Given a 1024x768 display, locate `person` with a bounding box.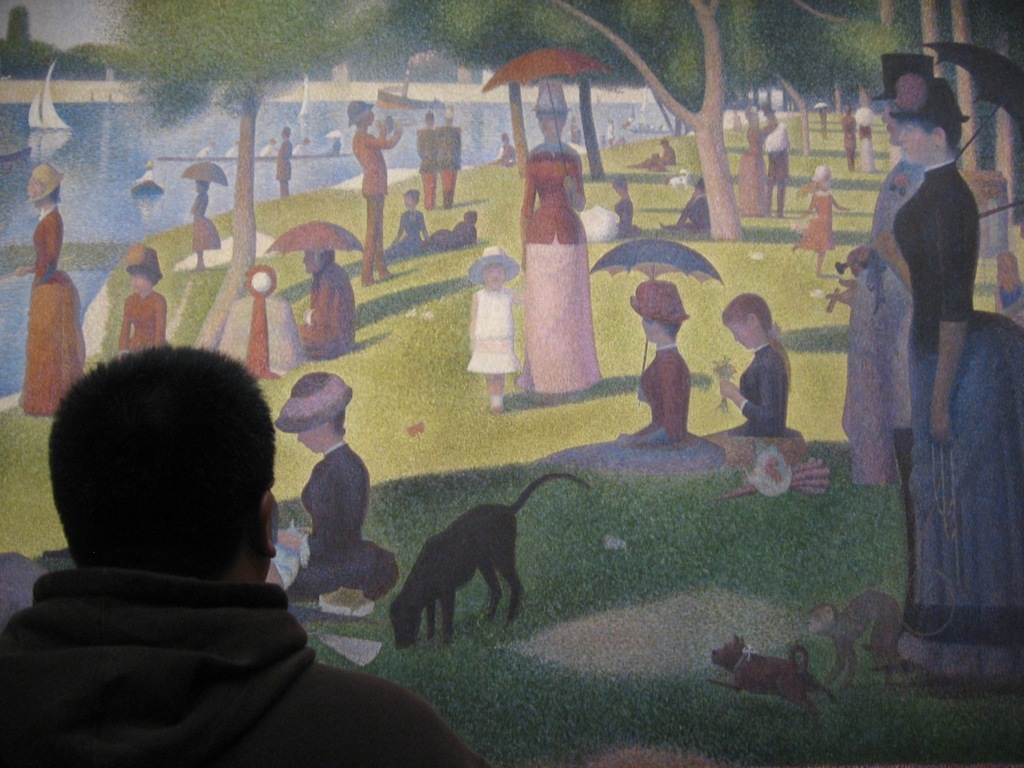
Located: (x1=2, y1=346, x2=494, y2=767).
